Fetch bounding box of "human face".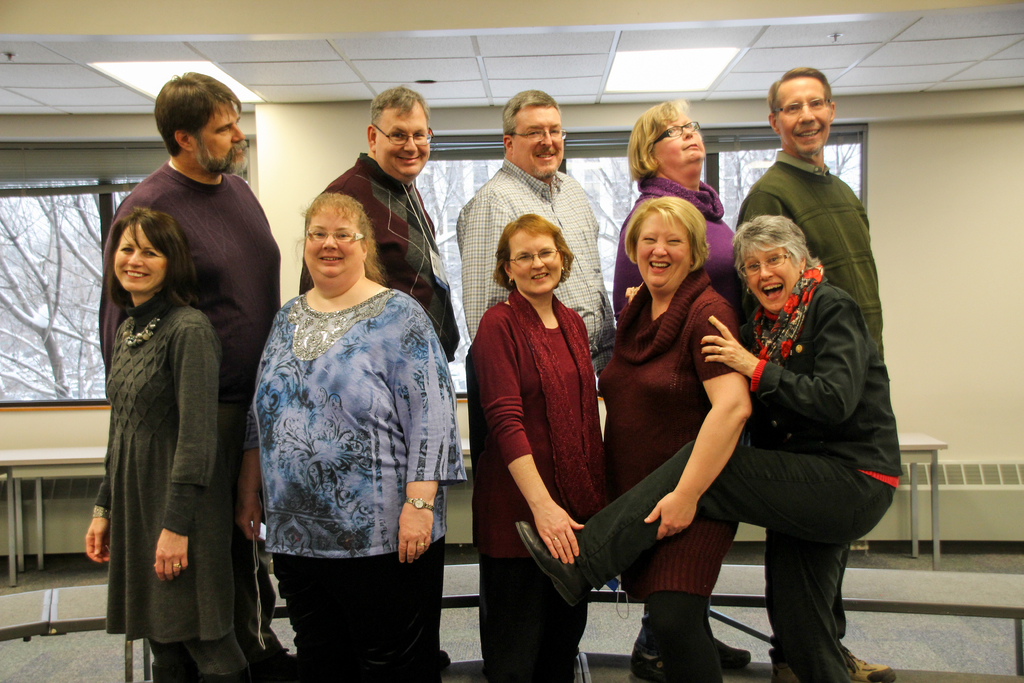
Bbox: [515,106,567,179].
